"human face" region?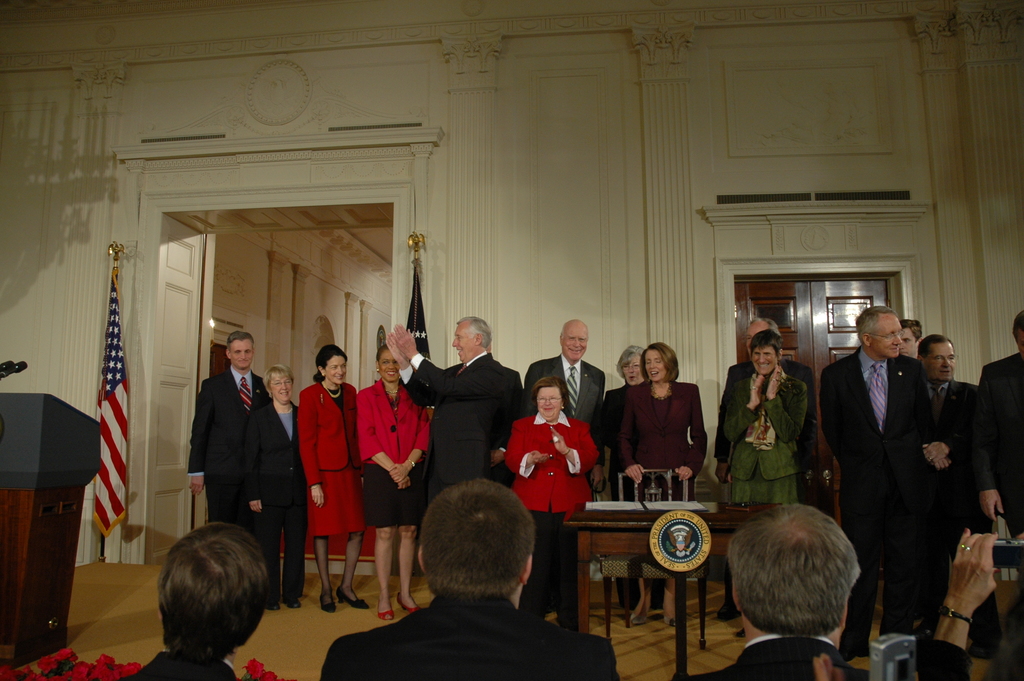
box(646, 349, 668, 380)
